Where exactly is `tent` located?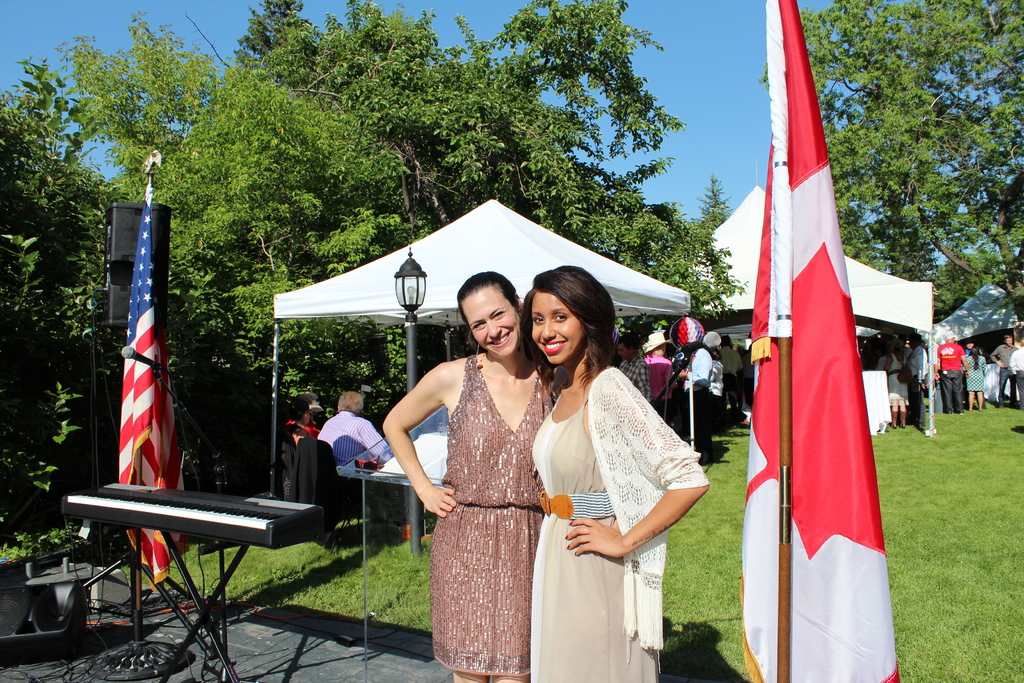
Its bounding box is 929,275,1020,414.
